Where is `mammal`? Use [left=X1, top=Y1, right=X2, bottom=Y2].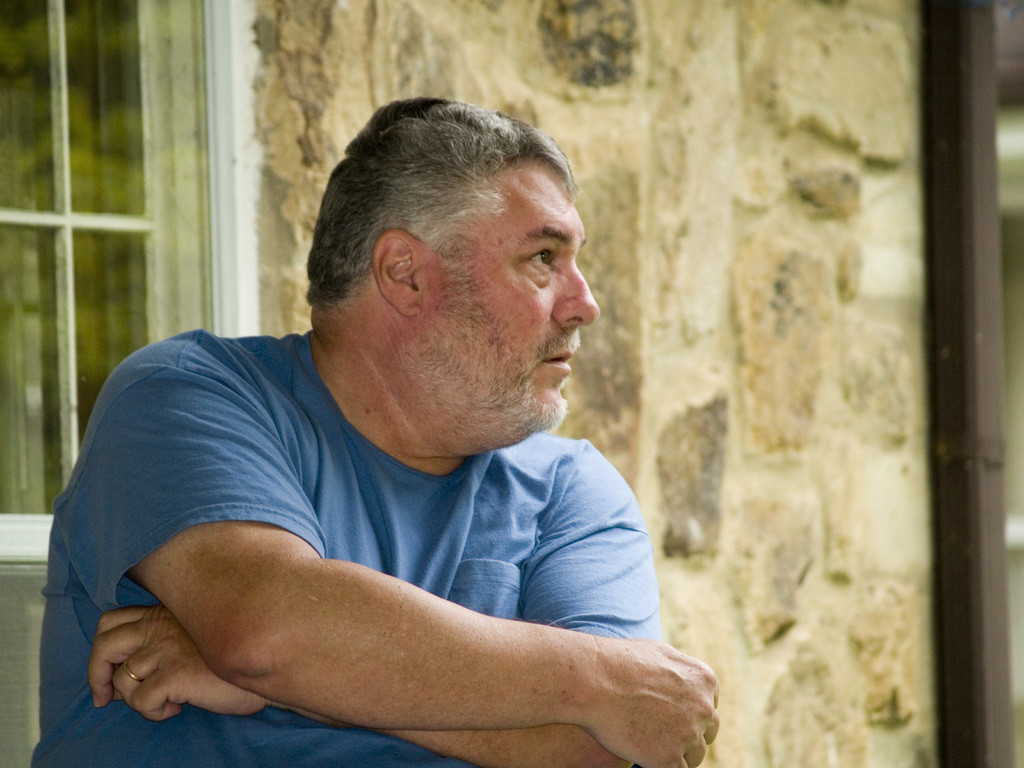
[left=29, top=93, right=721, bottom=767].
